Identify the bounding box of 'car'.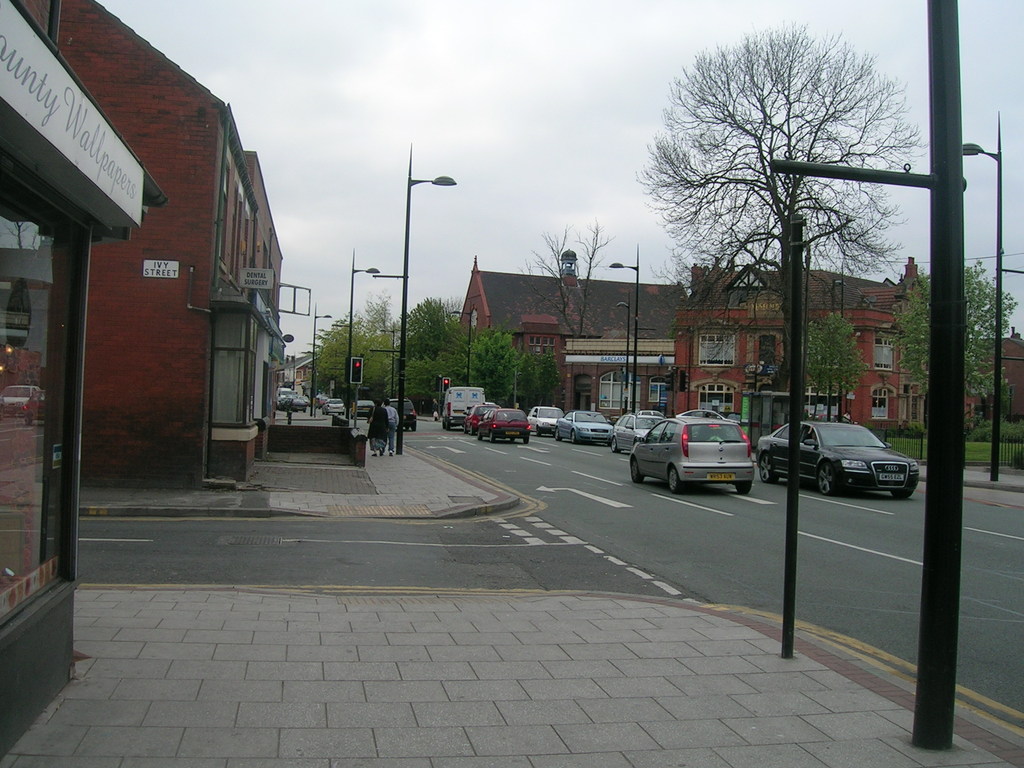
[x1=483, y1=401, x2=506, y2=417].
